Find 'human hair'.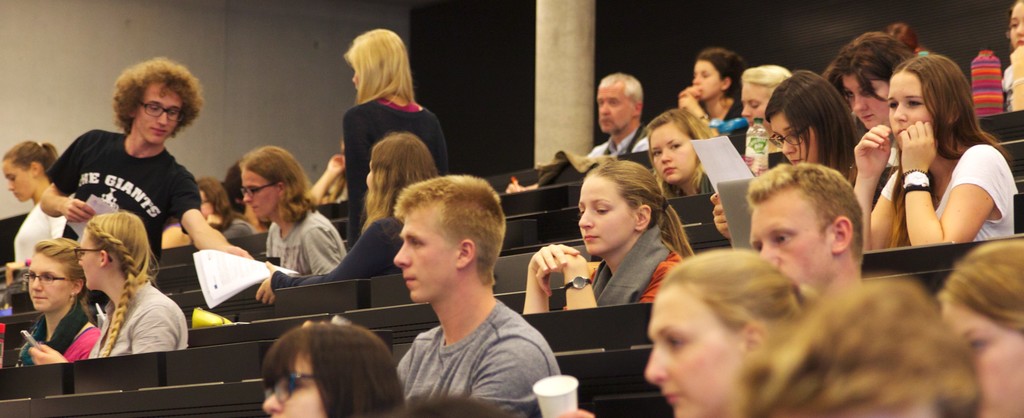
{"x1": 663, "y1": 251, "x2": 818, "y2": 356}.
